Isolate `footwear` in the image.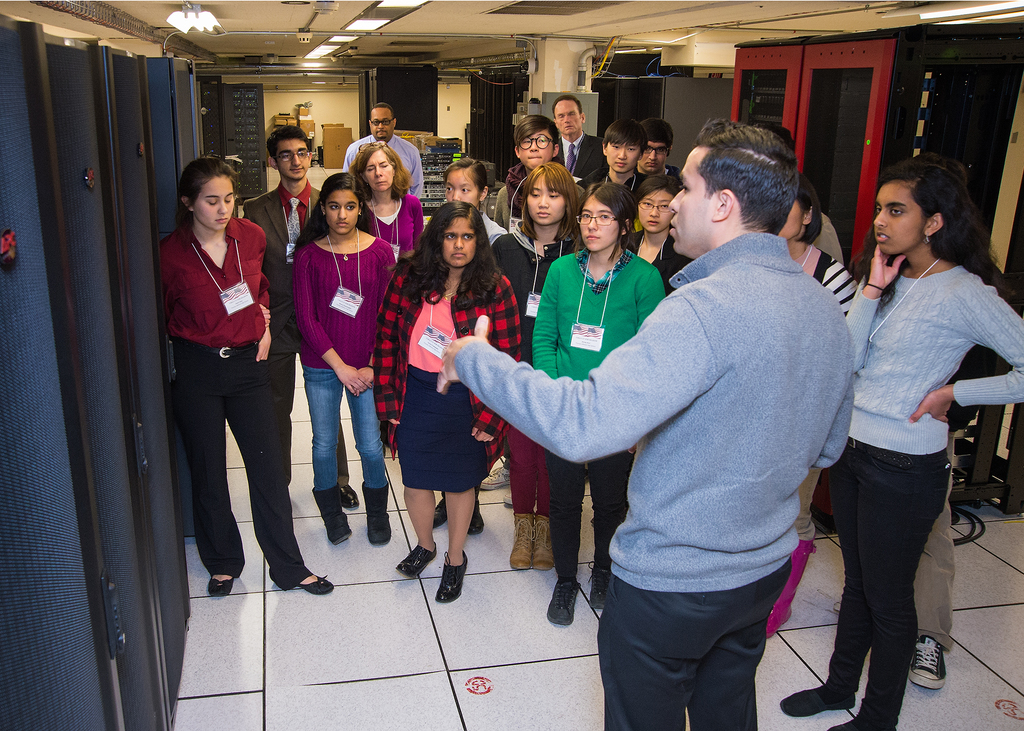
Isolated region: rect(778, 675, 847, 713).
